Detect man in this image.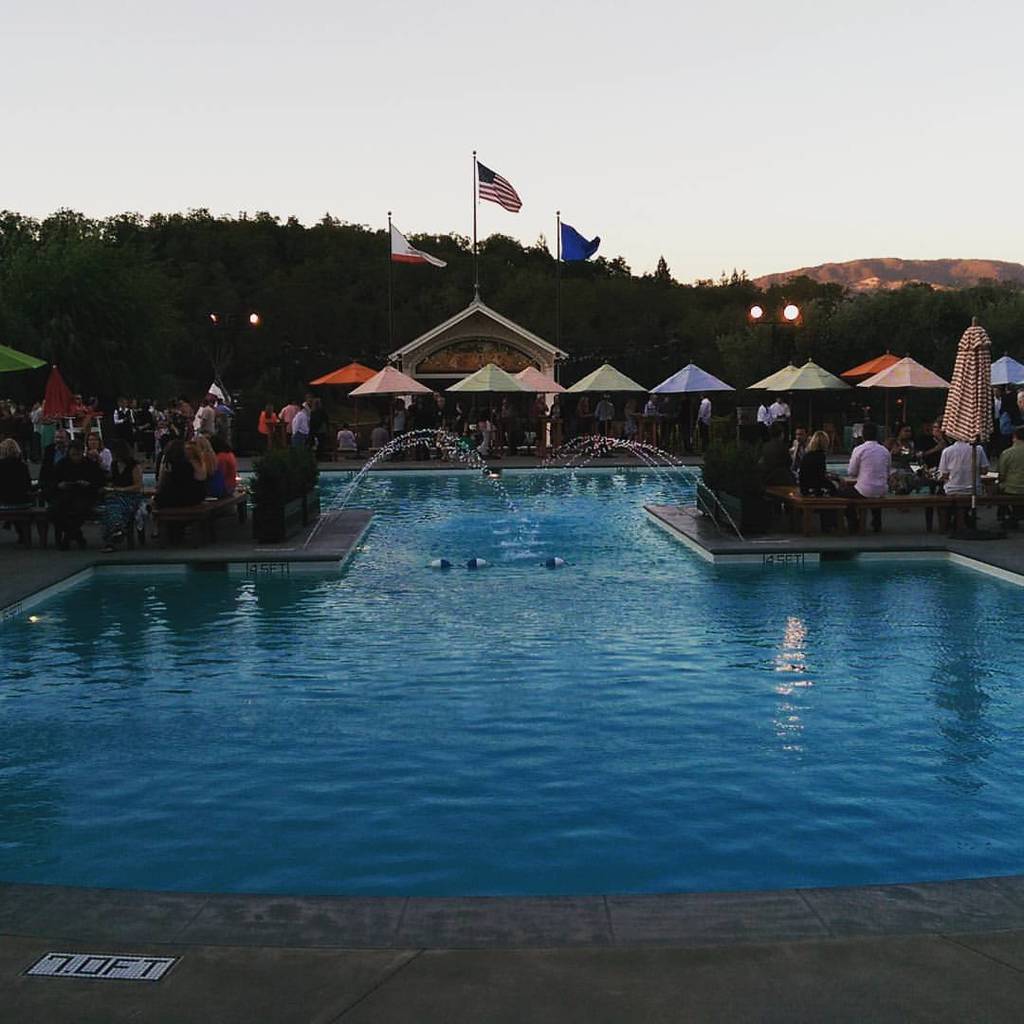
Detection: box(199, 399, 214, 447).
